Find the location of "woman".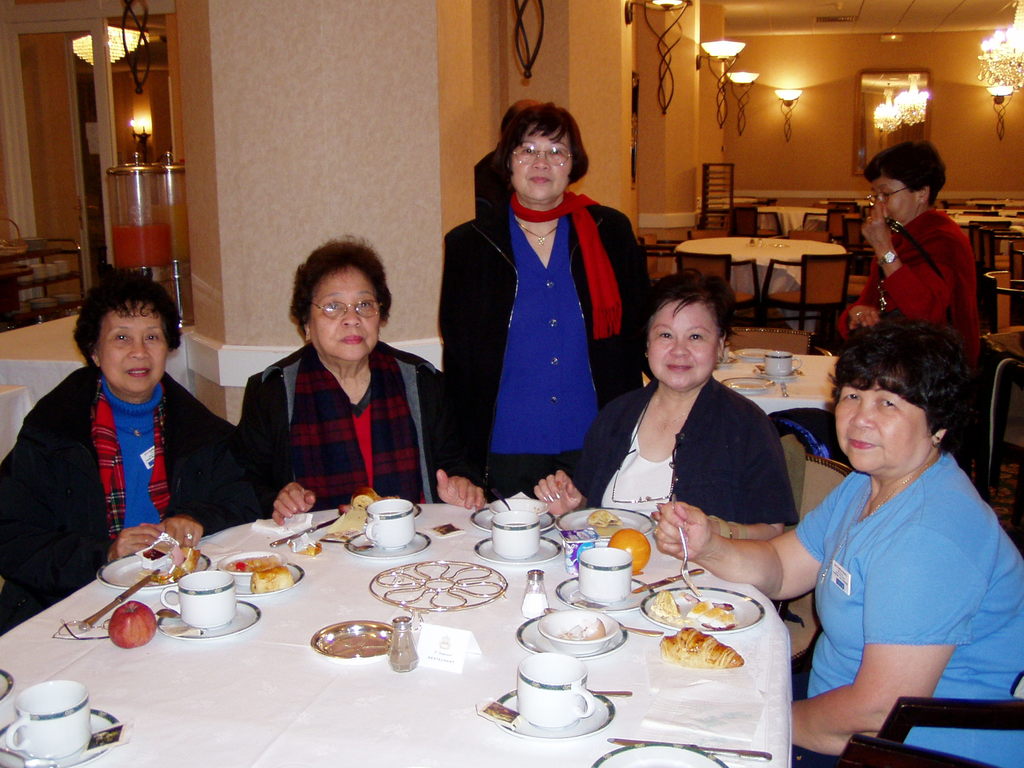
Location: 522 269 802 623.
